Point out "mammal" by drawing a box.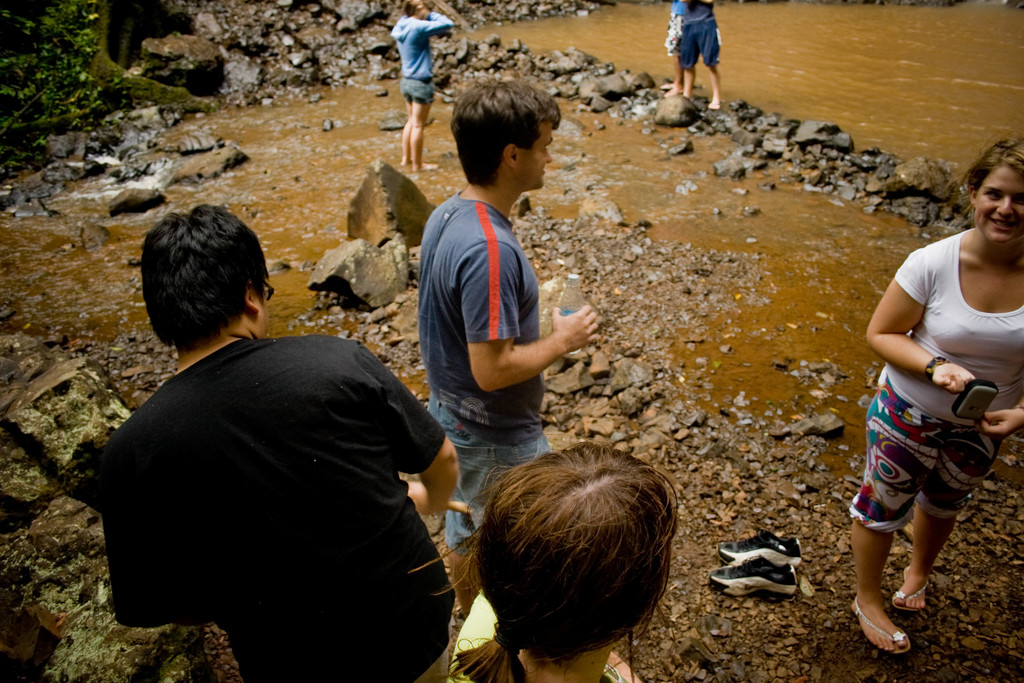
845, 131, 1023, 650.
